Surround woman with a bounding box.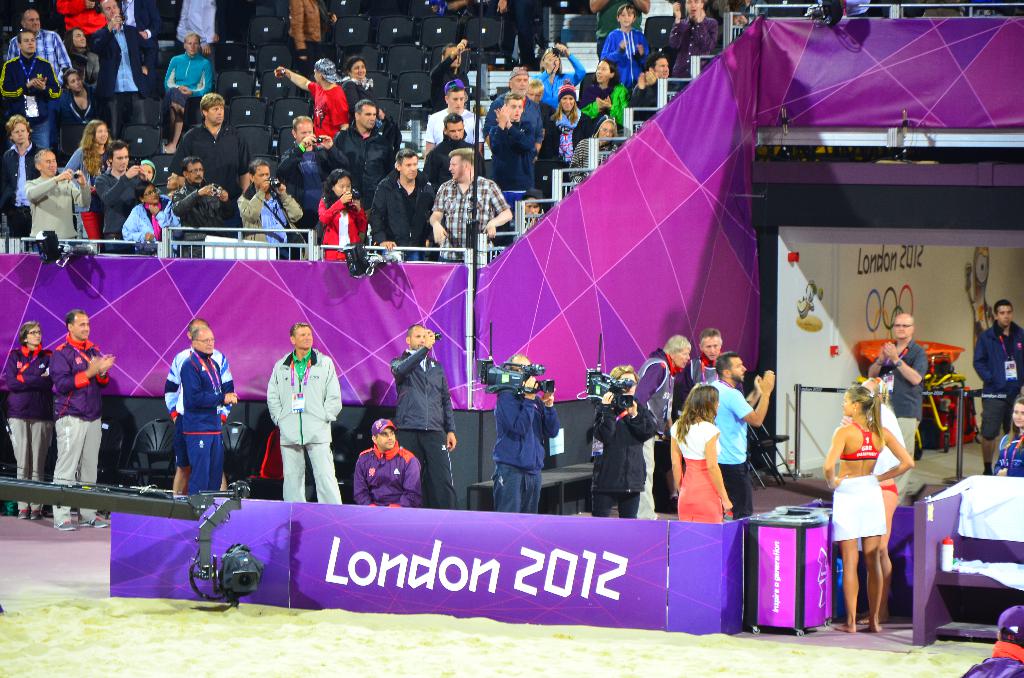
(668, 381, 733, 526).
